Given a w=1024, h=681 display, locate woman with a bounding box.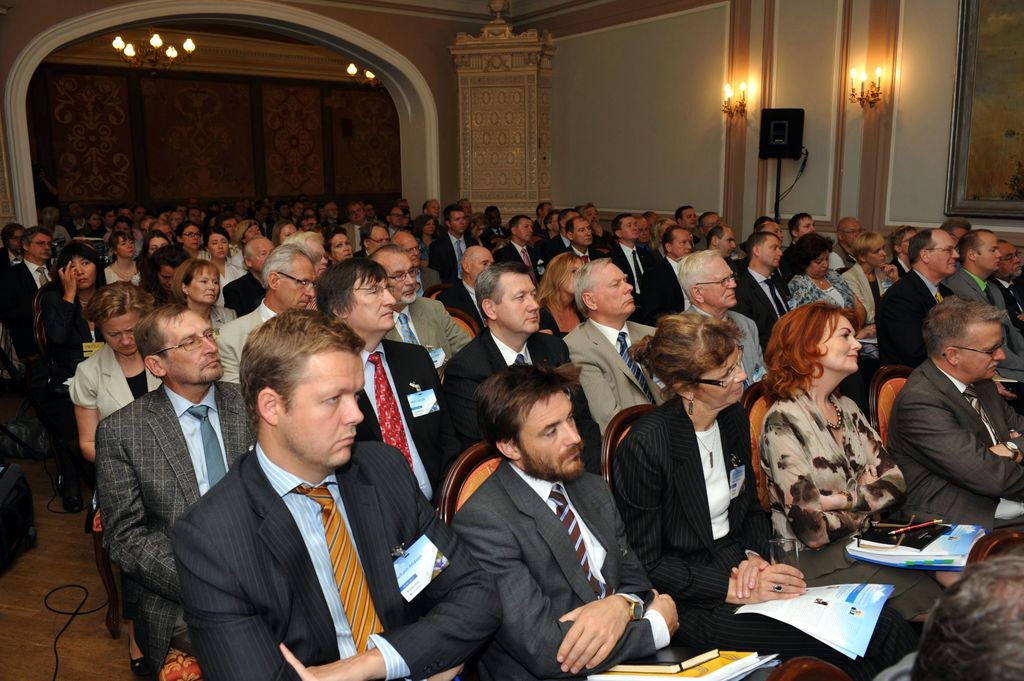
Located: l=105, t=228, r=147, b=281.
